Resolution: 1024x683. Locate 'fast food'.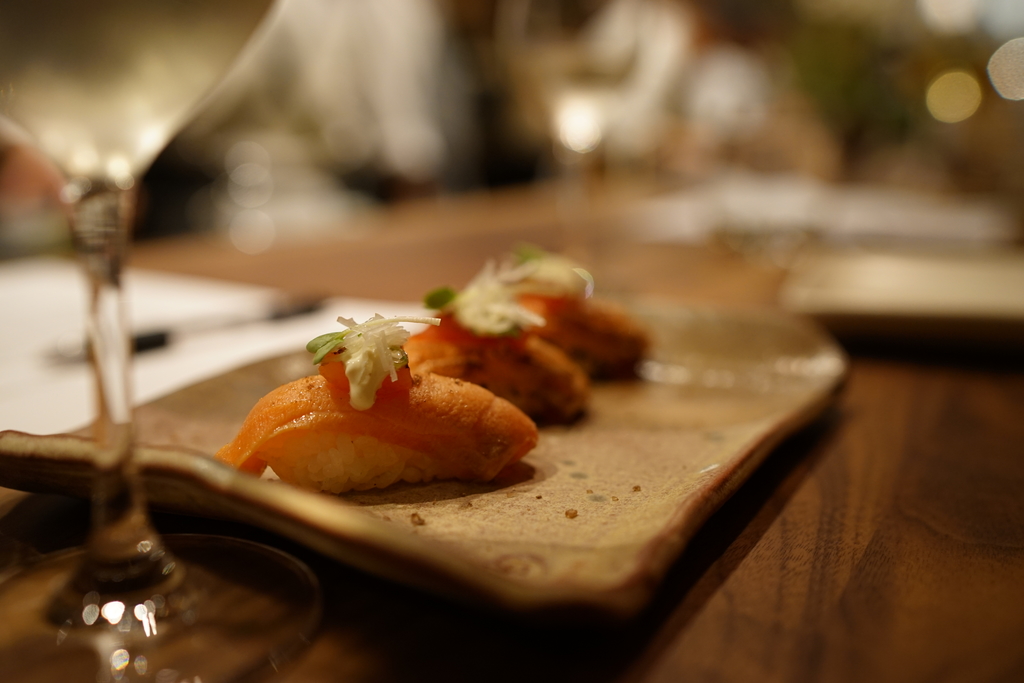
detection(479, 269, 649, 377).
